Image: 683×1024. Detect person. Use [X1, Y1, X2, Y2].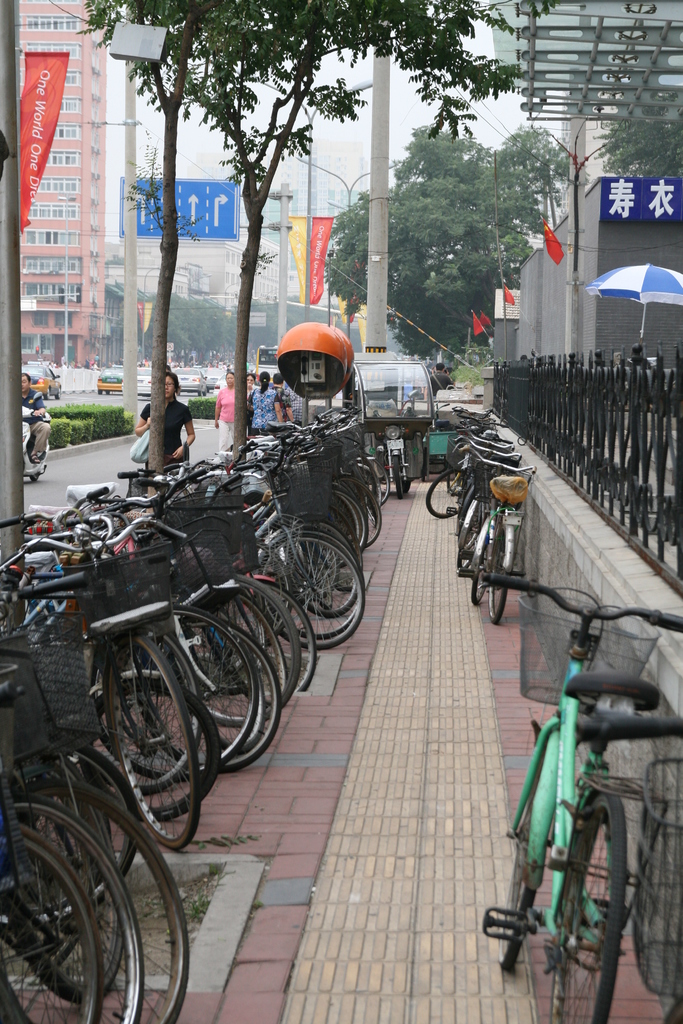
[245, 372, 280, 428].
